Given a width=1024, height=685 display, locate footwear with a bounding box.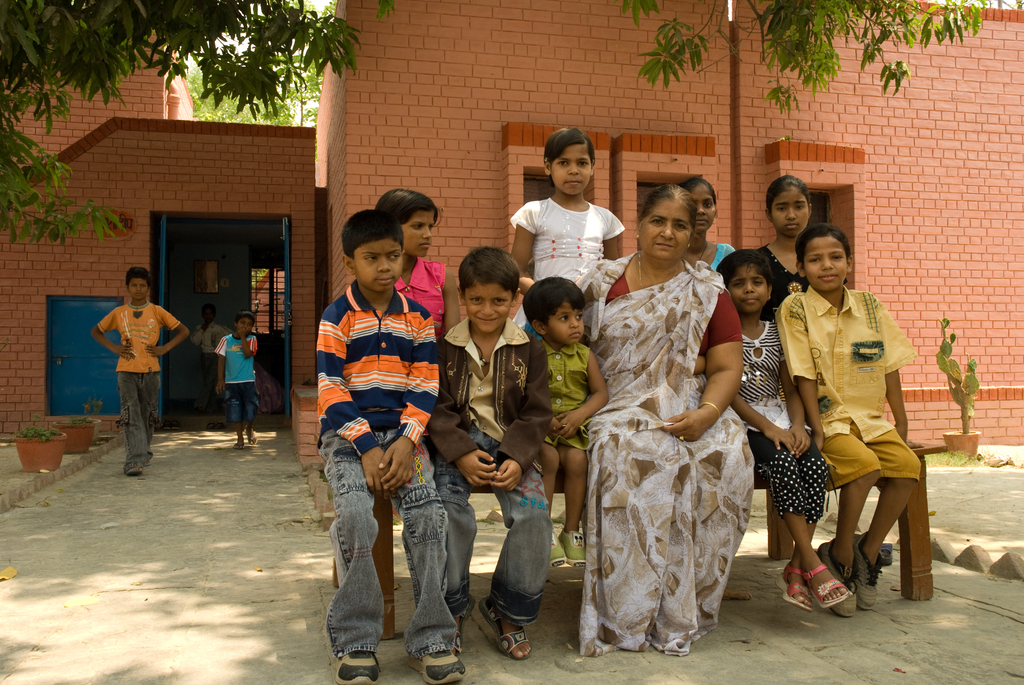
Located: (546,530,575,568).
